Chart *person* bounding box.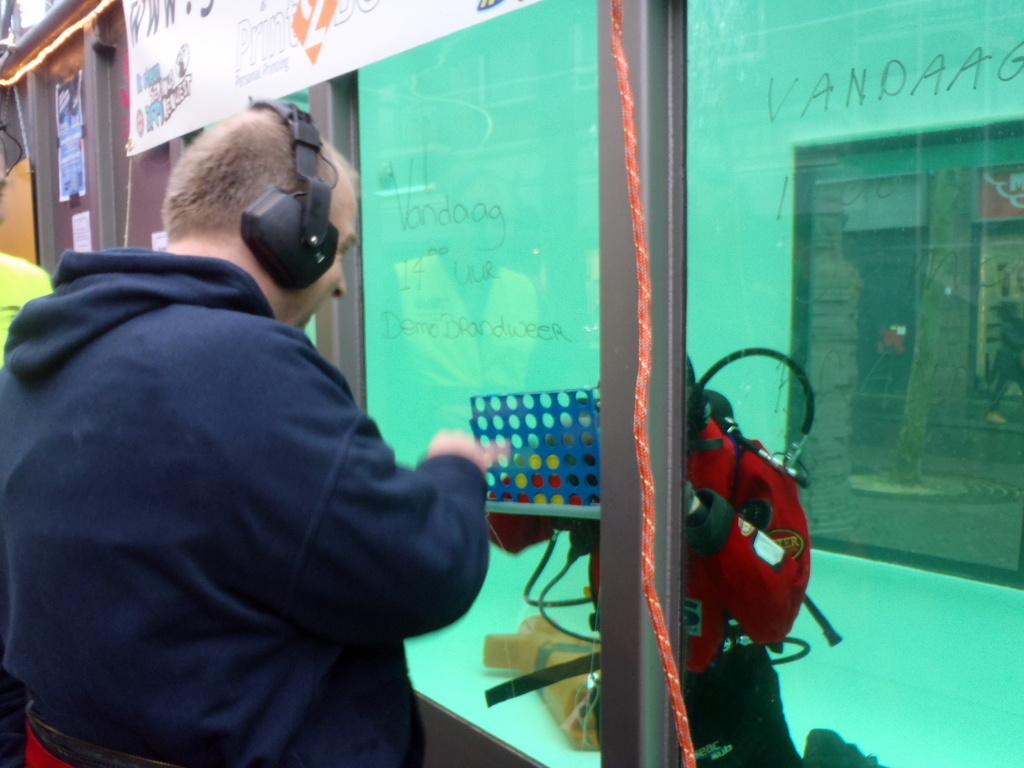
Charted: pyautogui.locateOnScreen(1, 99, 515, 767).
